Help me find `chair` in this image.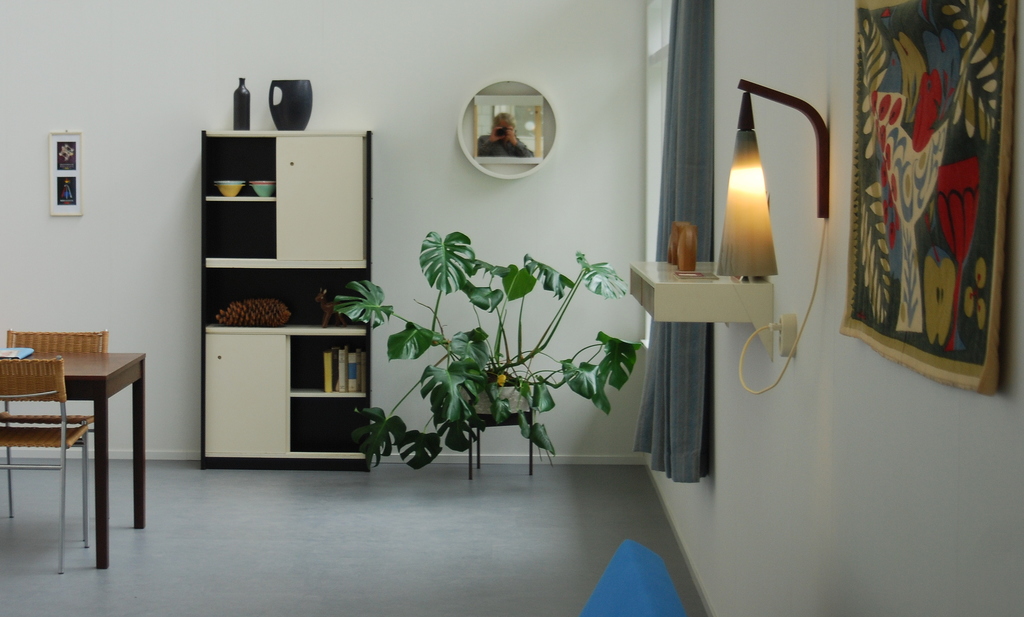
Found it: bbox=[6, 327, 115, 525].
